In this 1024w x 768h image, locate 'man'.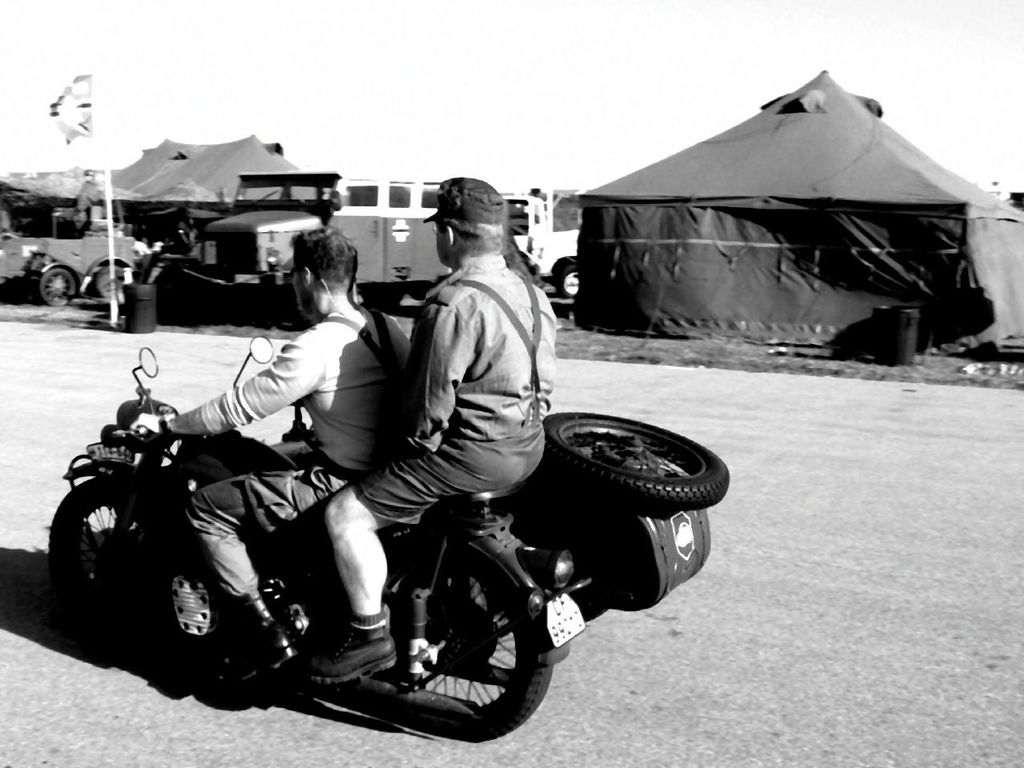
Bounding box: locate(374, 218, 594, 654).
